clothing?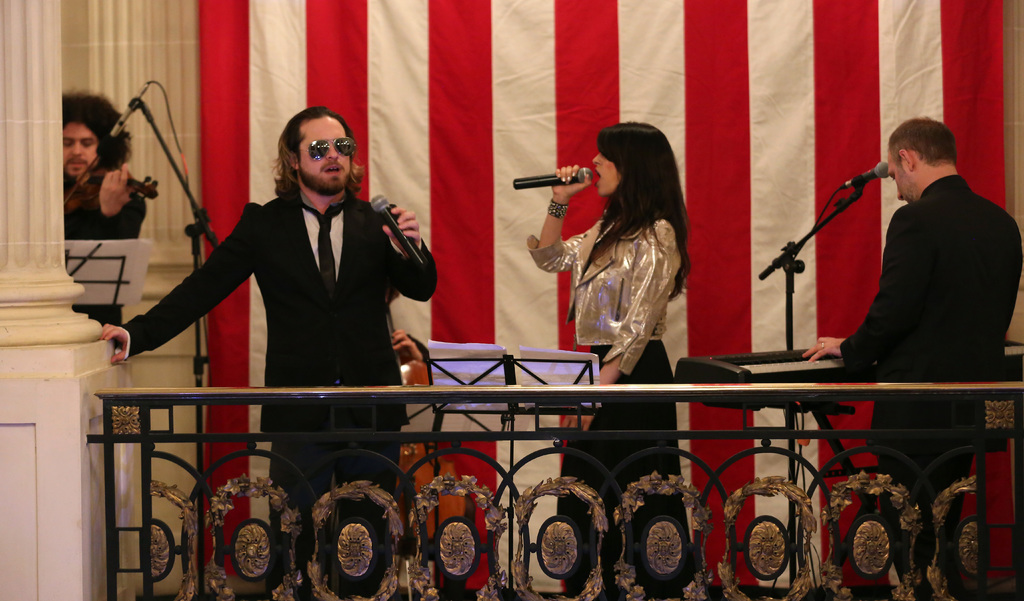
l=523, t=219, r=690, b=600
